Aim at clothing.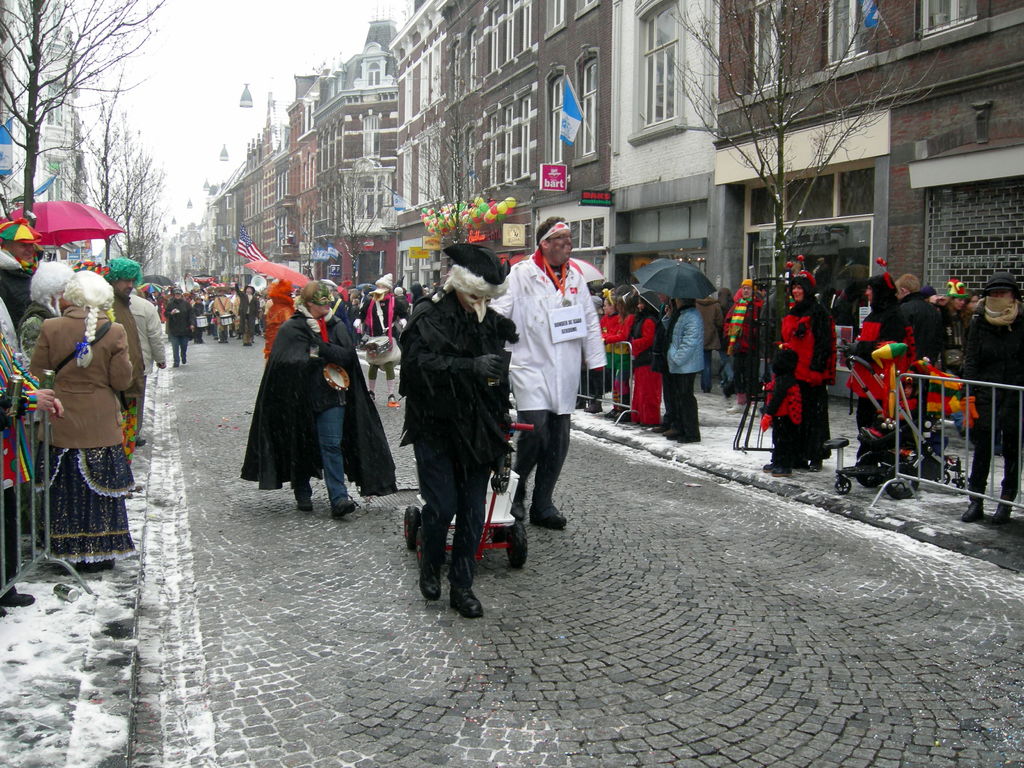
Aimed at Rect(955, 294, 1023, 500).
